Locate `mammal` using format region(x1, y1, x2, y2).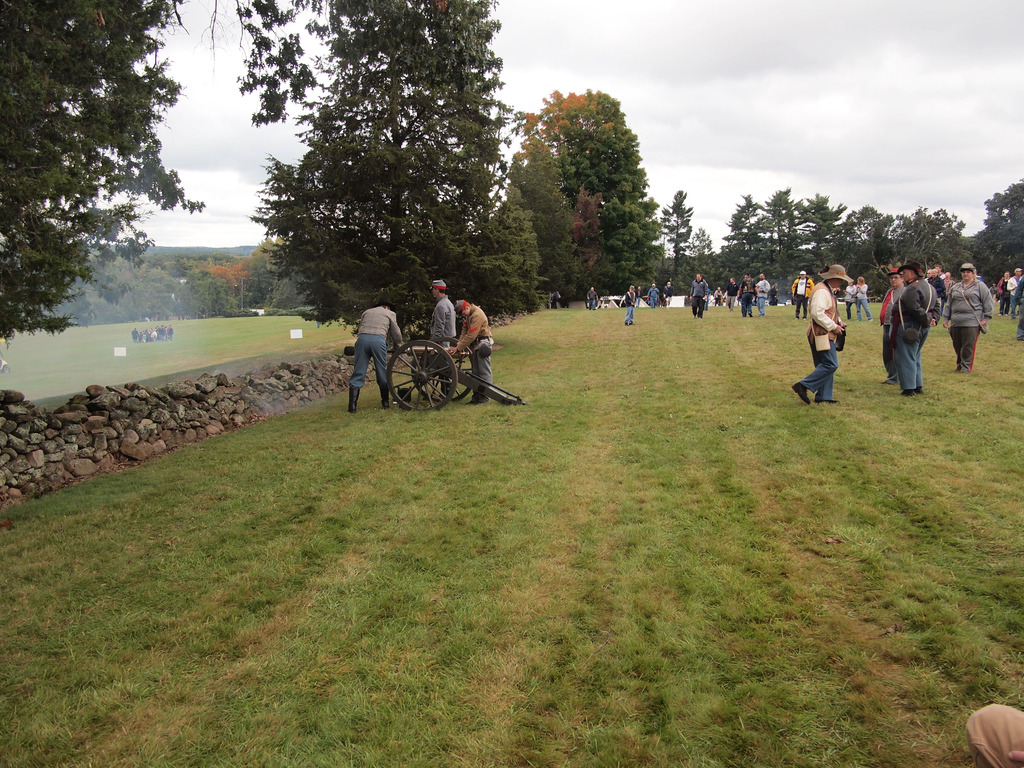
region(975, 267, 984, 283).
